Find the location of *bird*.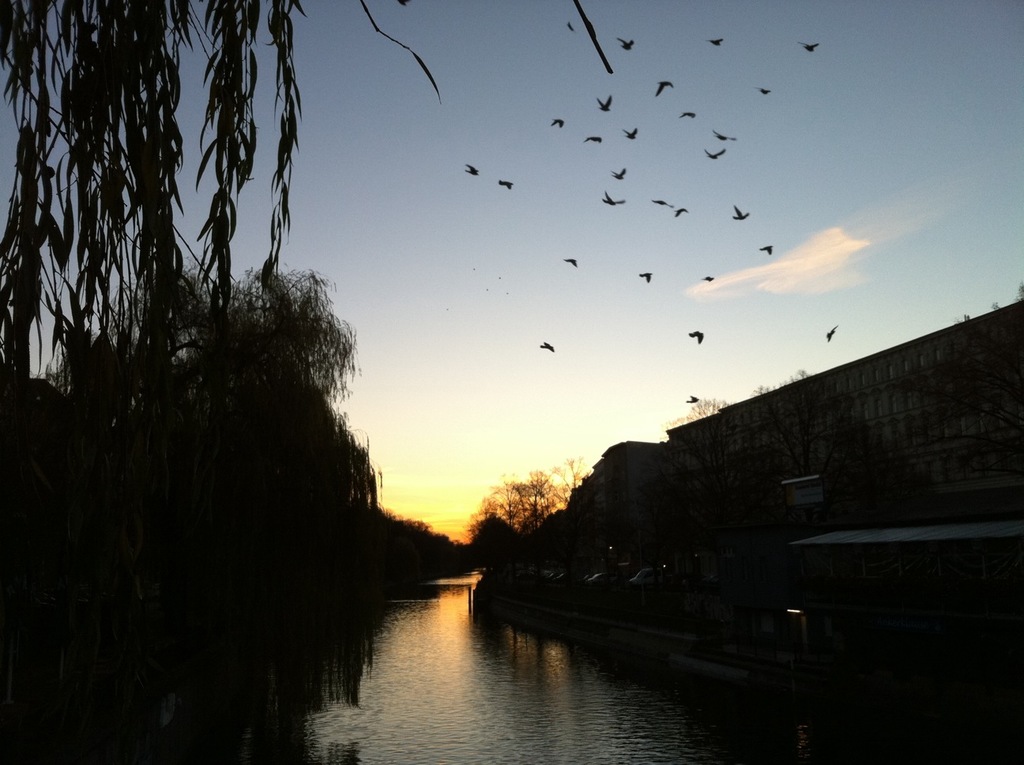
Location: <bbox>584, 136, 603, 144</bbox>.
